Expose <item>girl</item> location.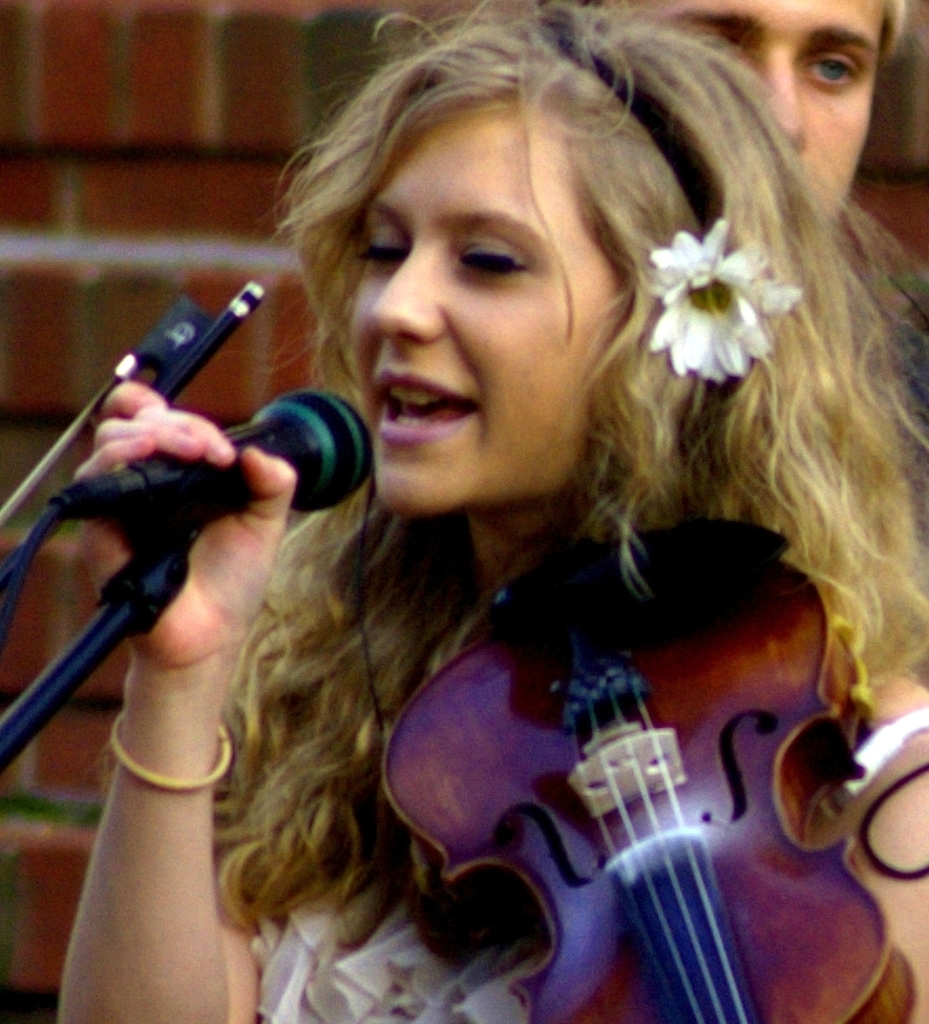
Exposed at (54, 0, 928, 1023).
